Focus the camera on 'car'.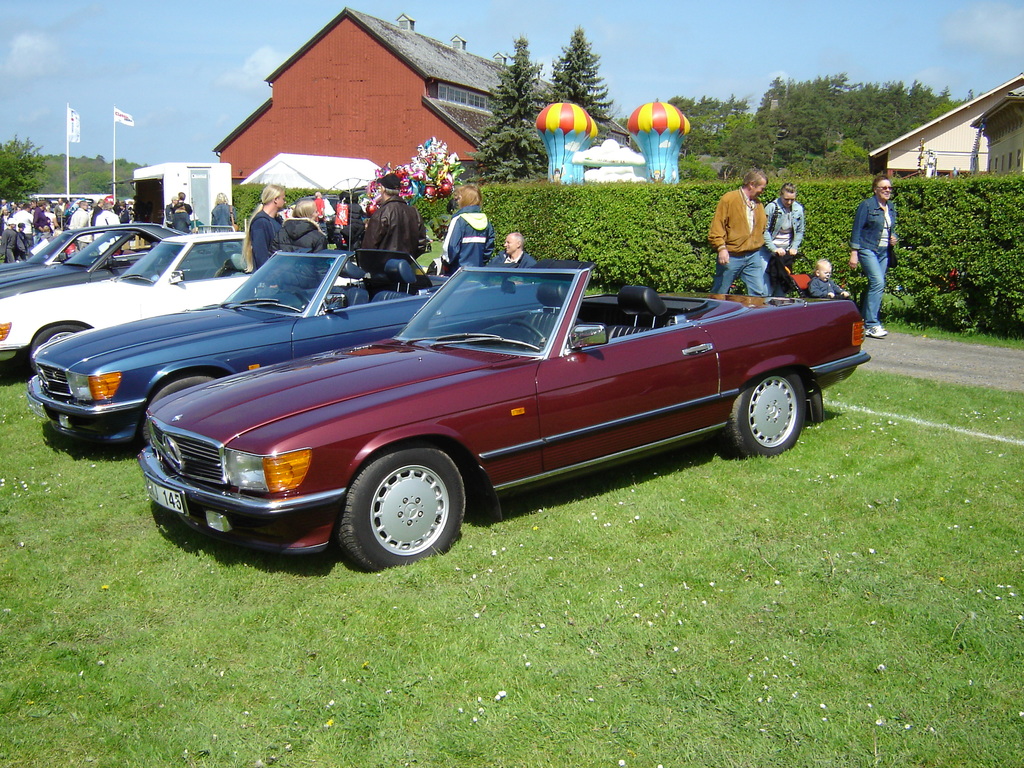
Focus region: [137,257,874,576].
